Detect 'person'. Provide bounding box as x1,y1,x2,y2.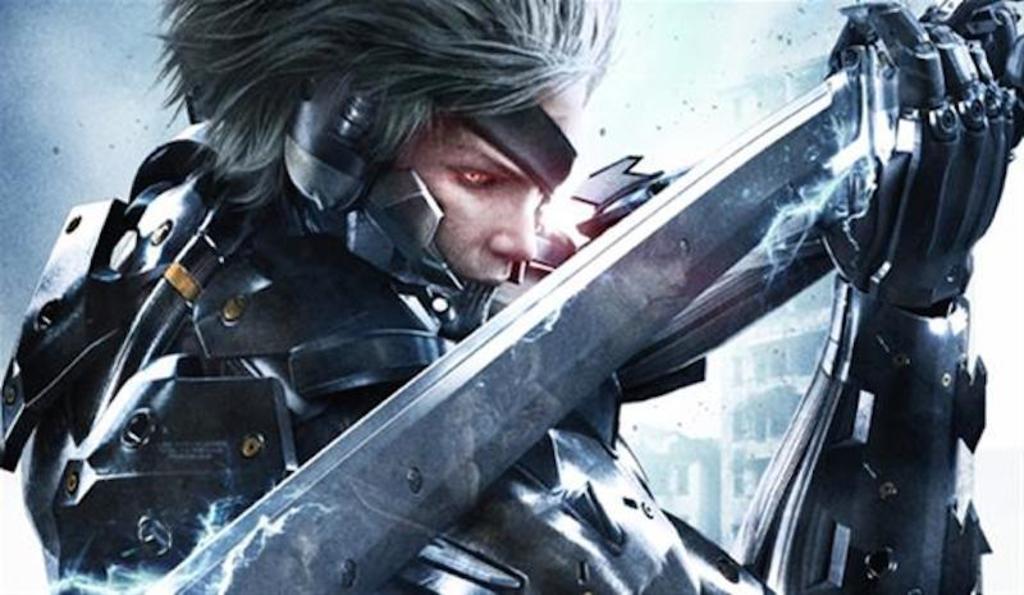
0,0,1023,594.
